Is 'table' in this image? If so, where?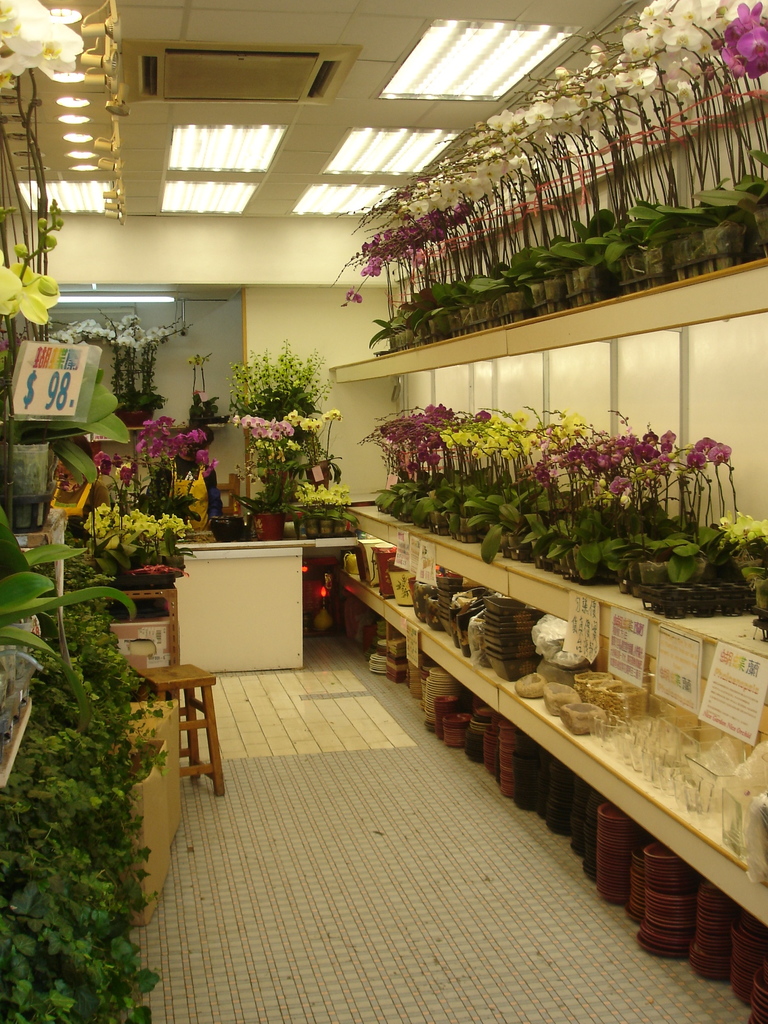
Yes, at 170:548:306:664.
